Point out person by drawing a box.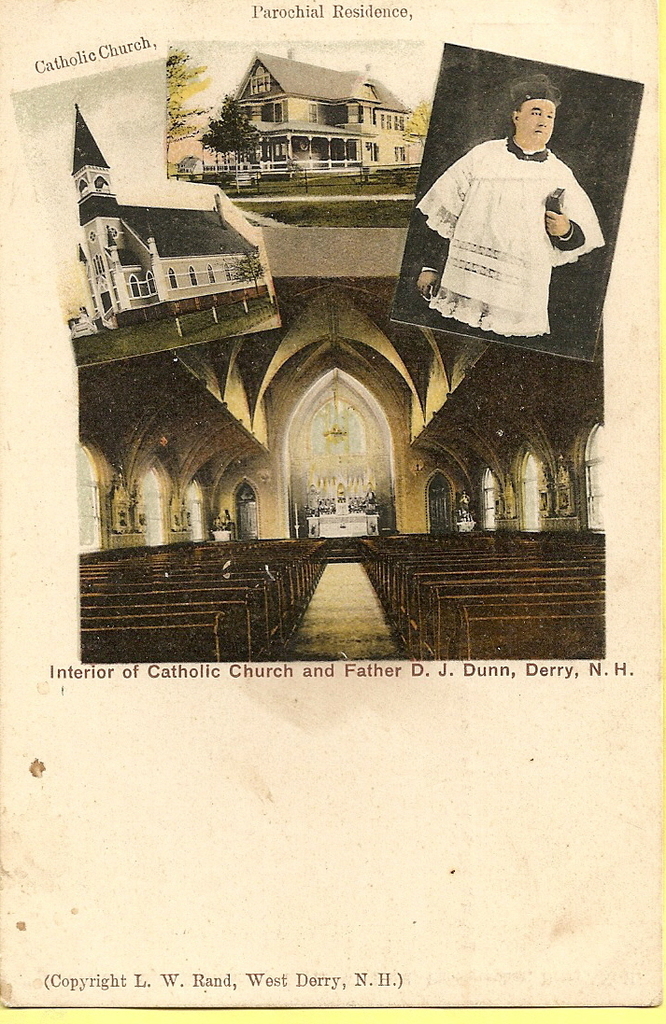
410/85/612/405.
